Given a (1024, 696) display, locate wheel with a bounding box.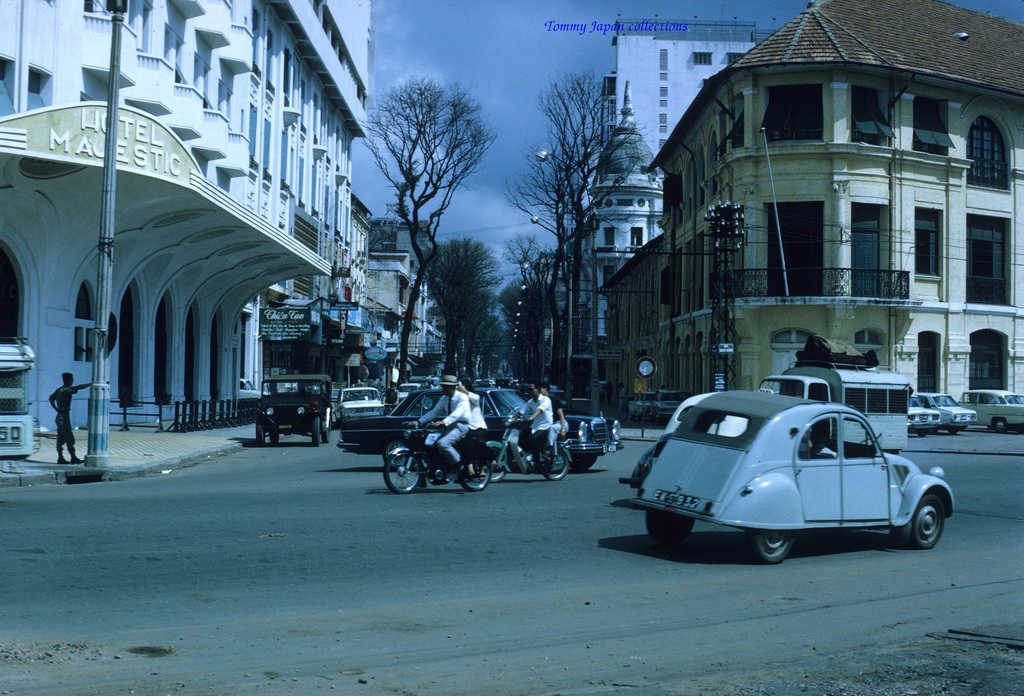
Located: 257, 418, 268, 446.
